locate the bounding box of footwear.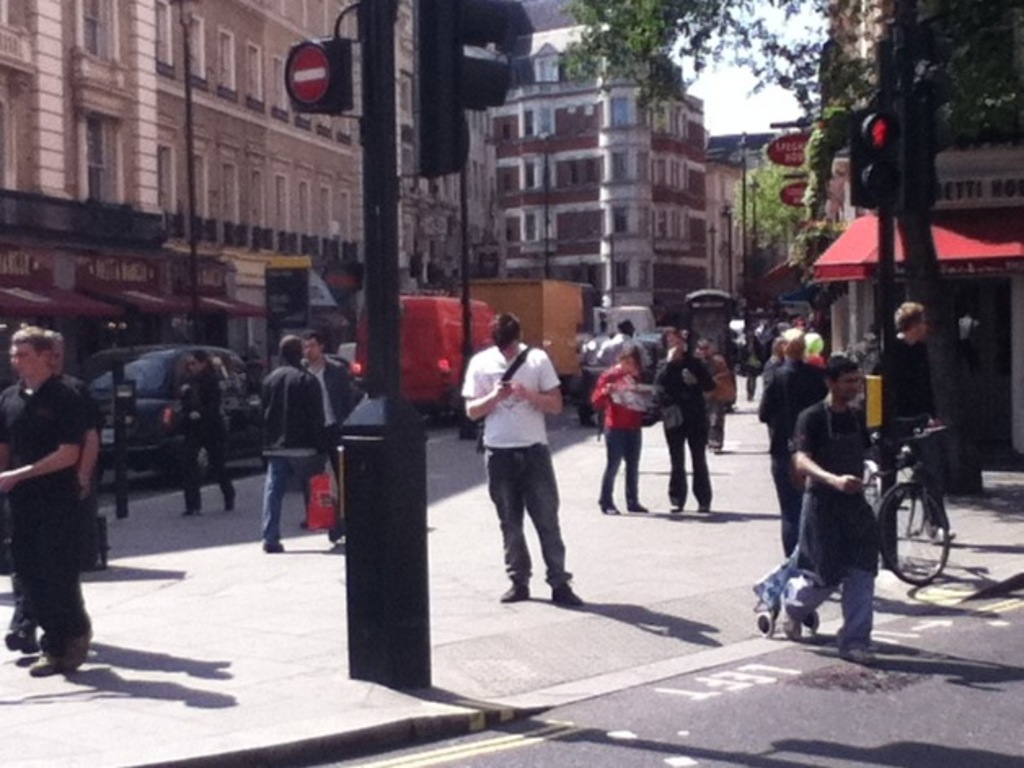
Bounding box: [x1=629, y1=501, x2=647, y2=510].
